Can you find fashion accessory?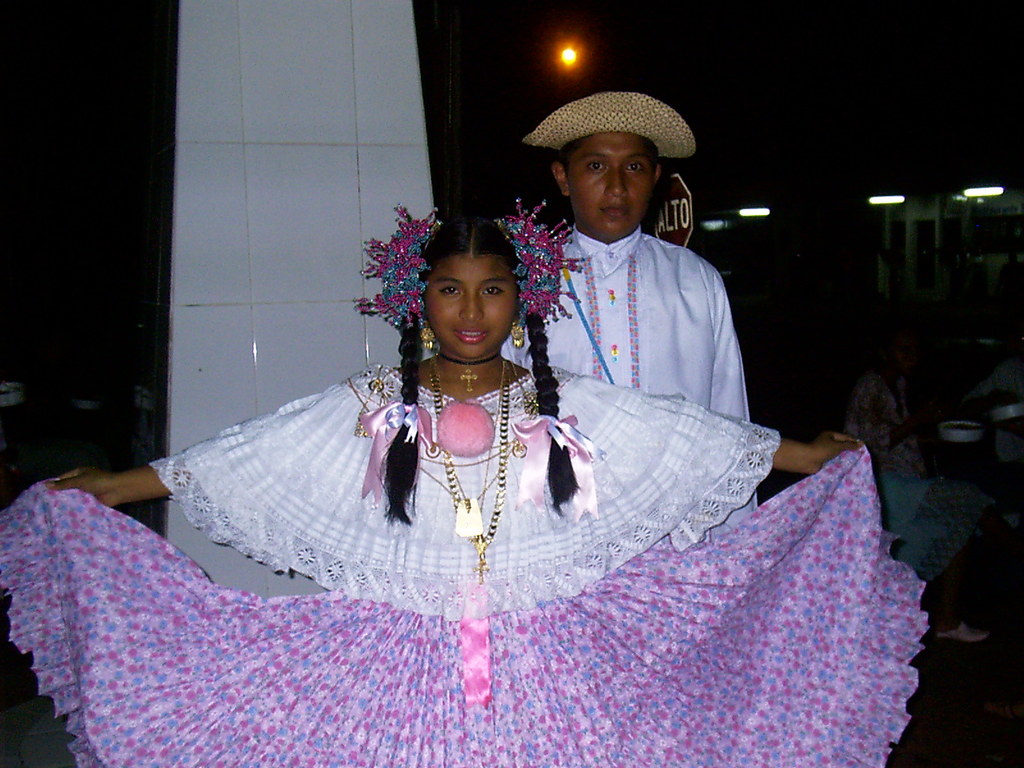
Yes, bounding box: locate(358, 403, 431, 502).
